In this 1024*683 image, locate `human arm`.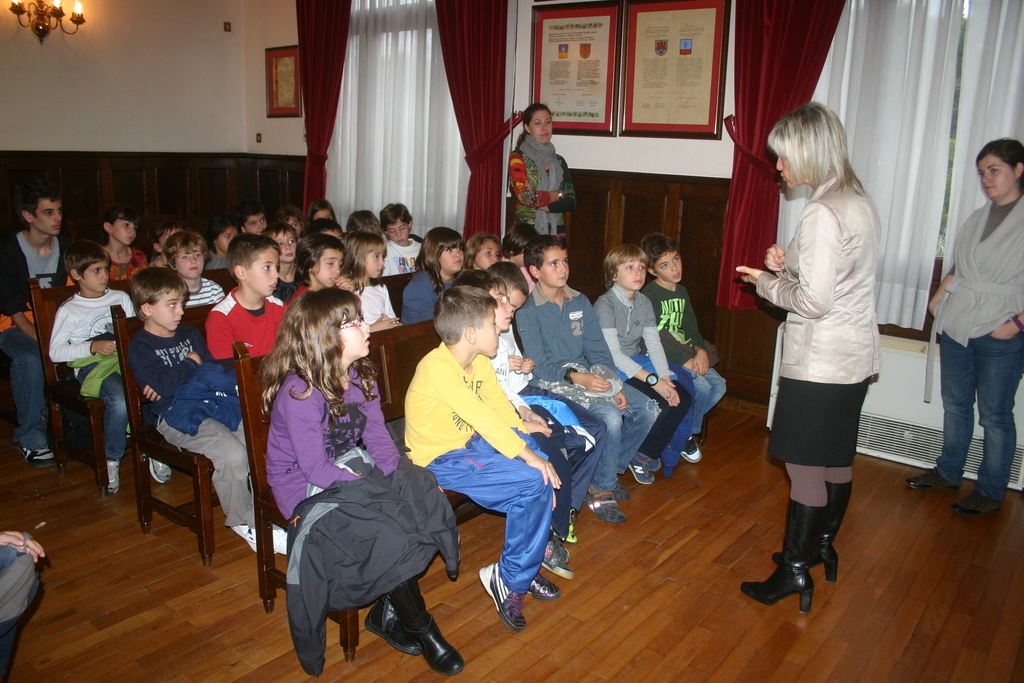
Bounding box: detection(522, 294, 616, 391).
